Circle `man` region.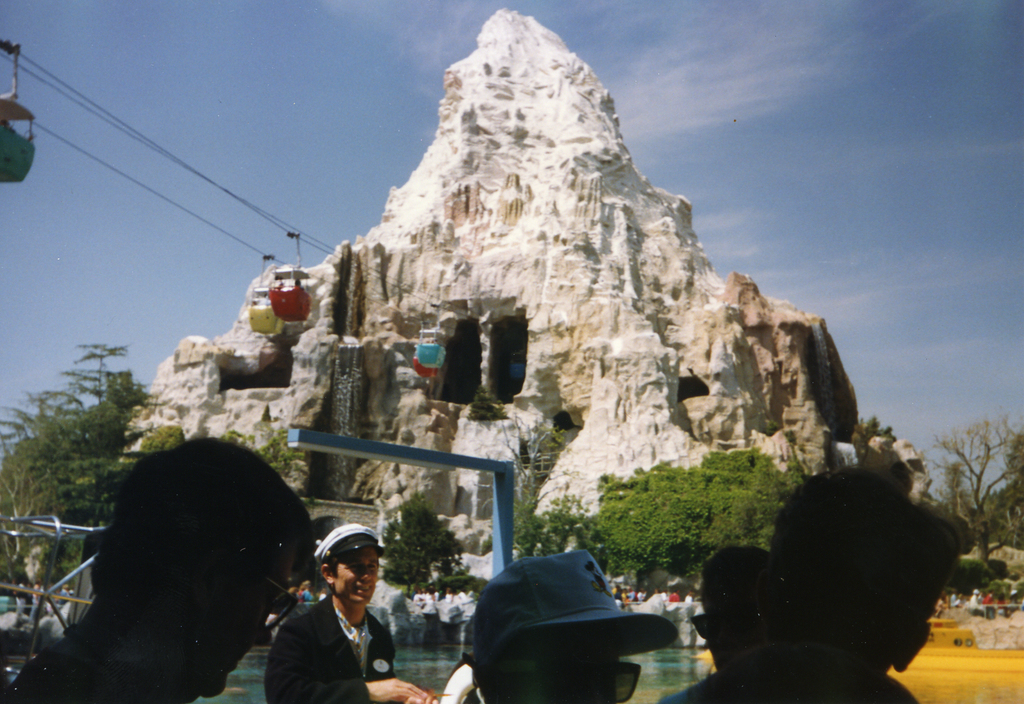
Region: [left=264, top=543, right=401, bottom=703].
